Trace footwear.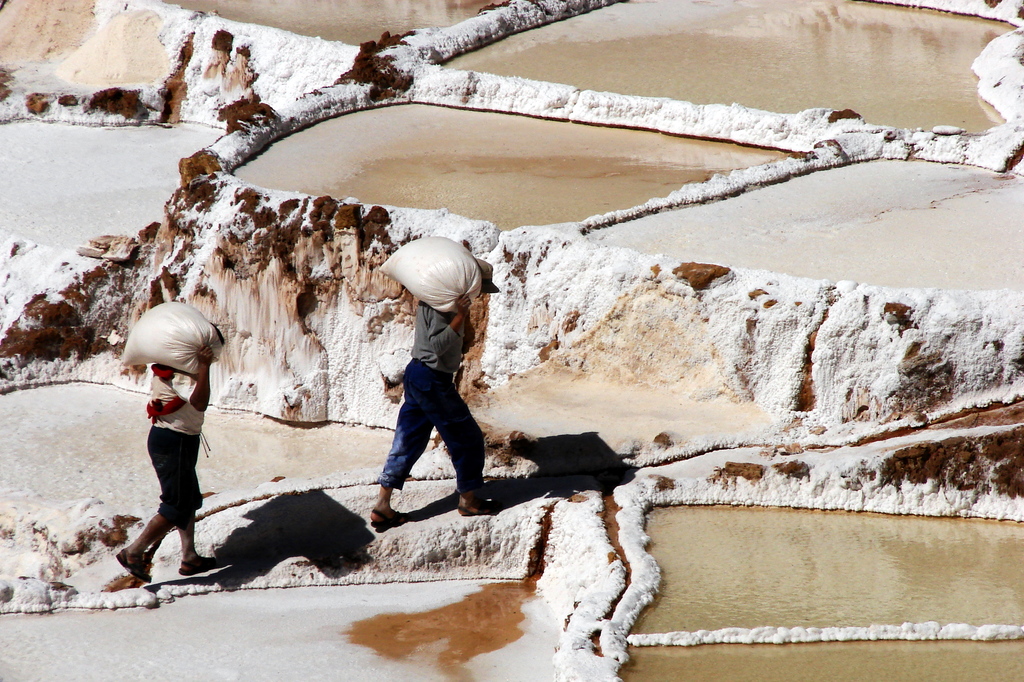
Traced to rect(177, 549, 229, 576).
